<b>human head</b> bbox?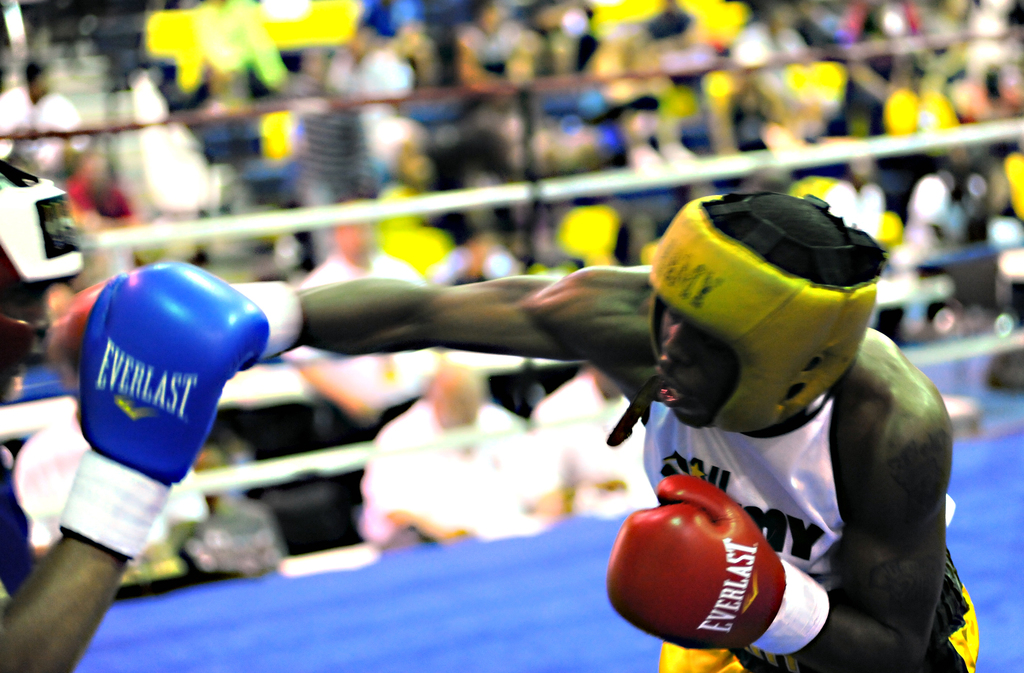
locate(0, 154, 83, 409)
